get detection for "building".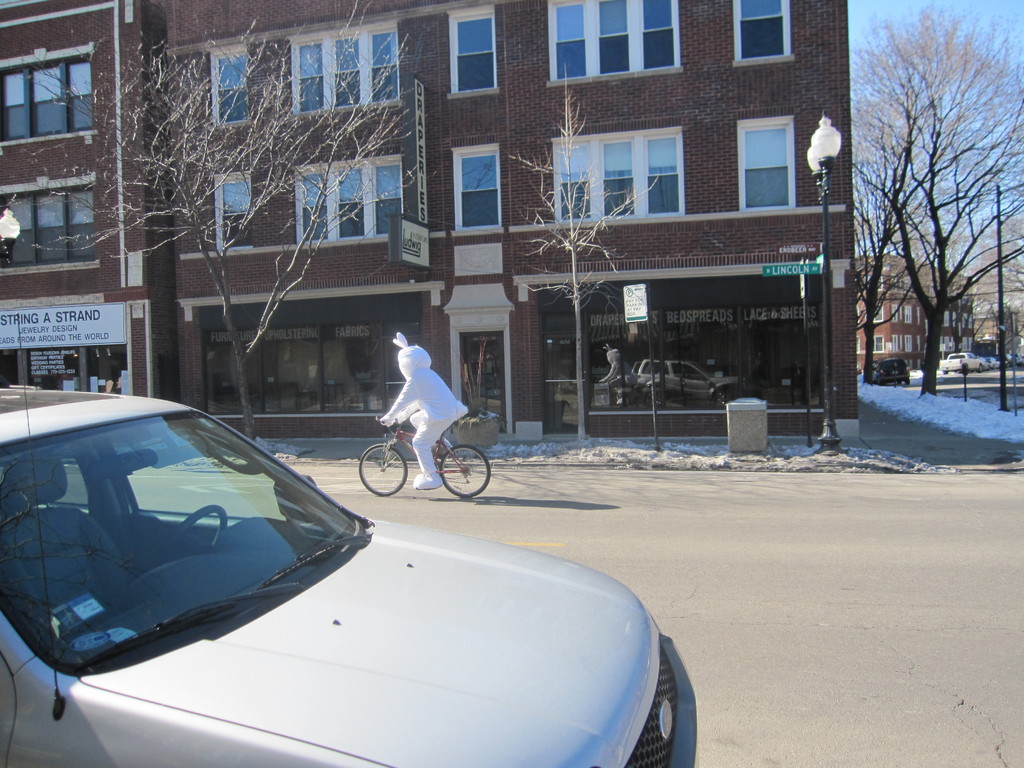
Detection: box=[852, 252, 975, 374].
